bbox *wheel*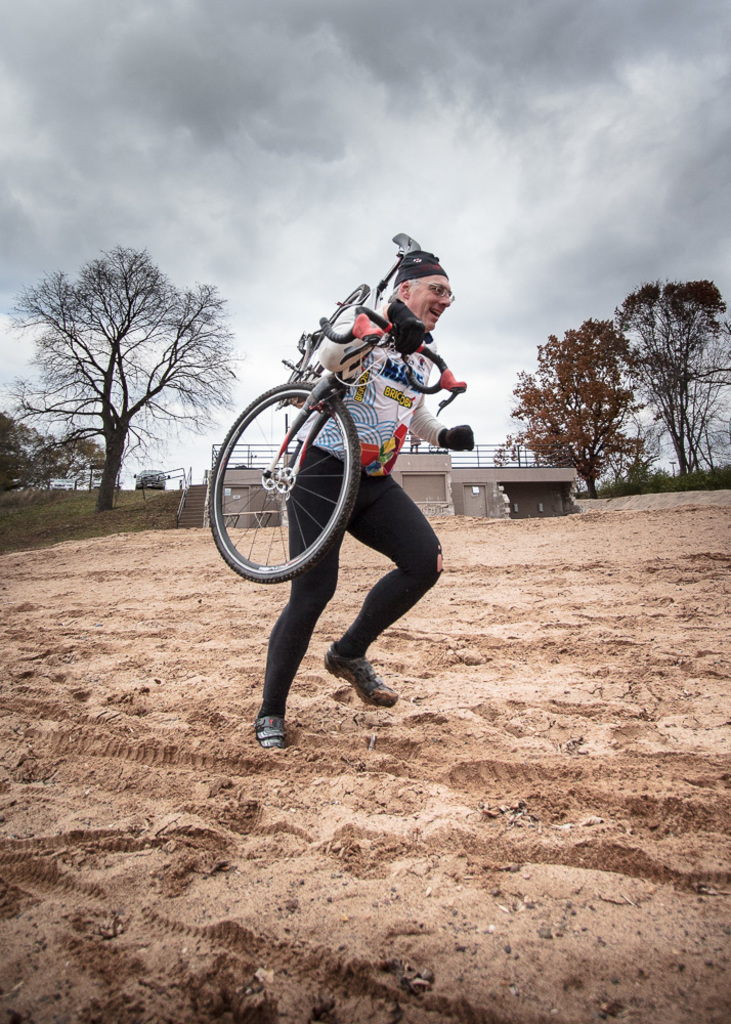
283, 282, 369, 406
